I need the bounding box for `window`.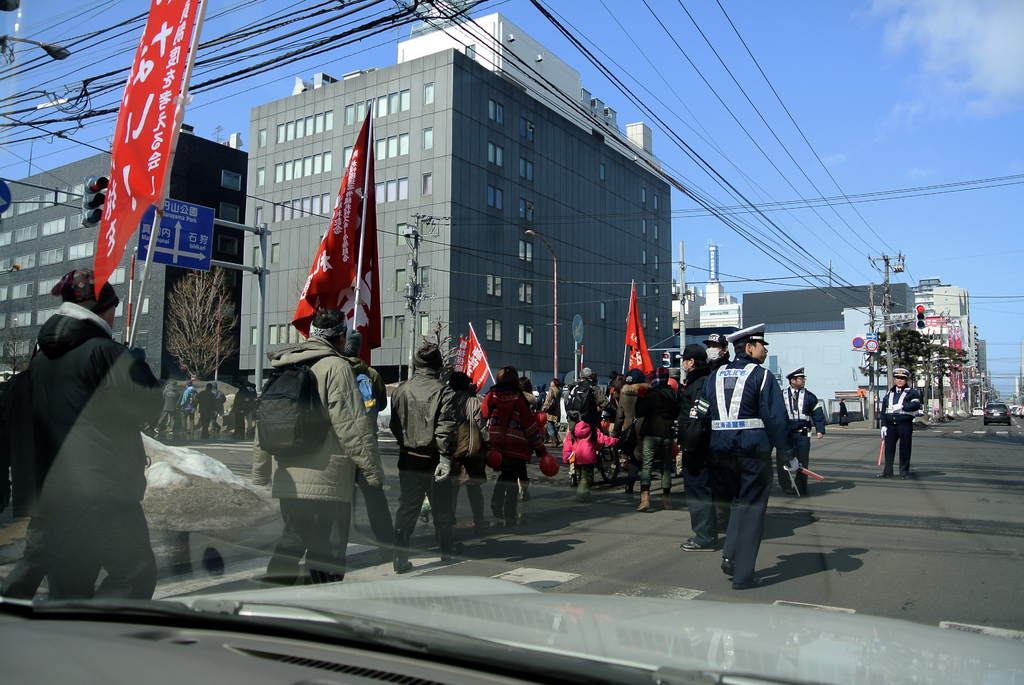
Here it is: box=[8, 343, 29, 358].
